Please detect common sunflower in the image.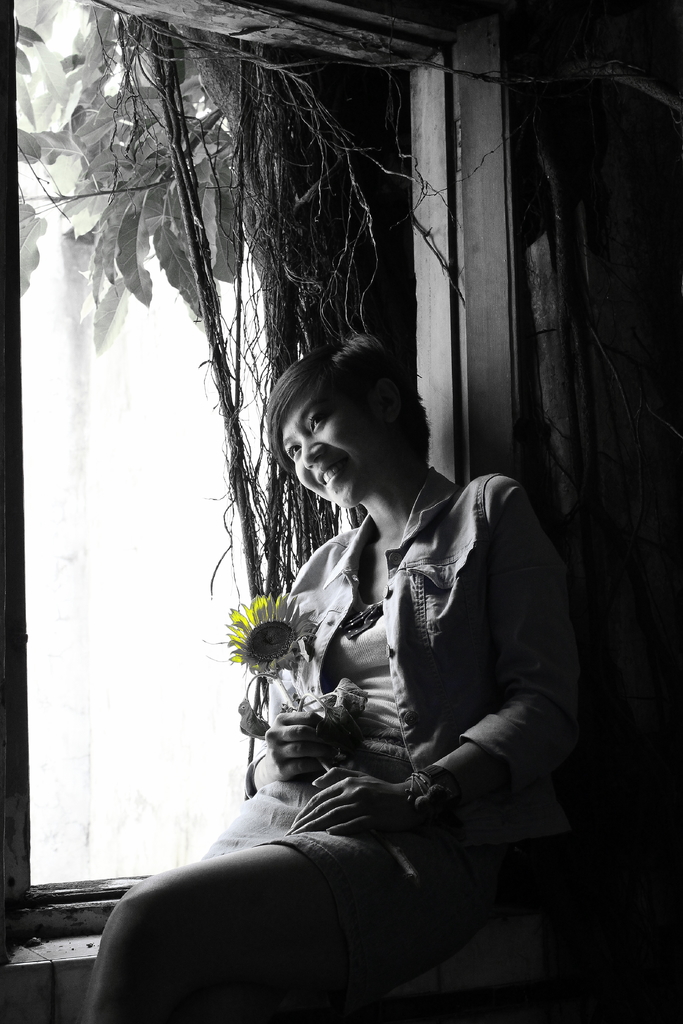
(x1=220, y1=605, x2=311, y2=681).
